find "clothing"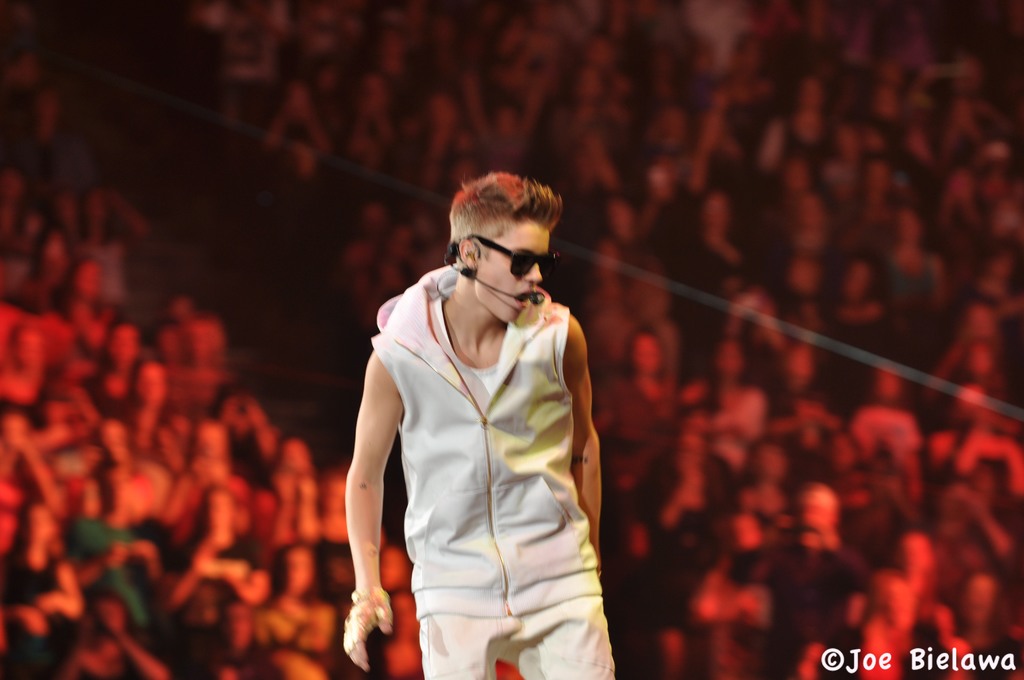
[369,264,629,679]
